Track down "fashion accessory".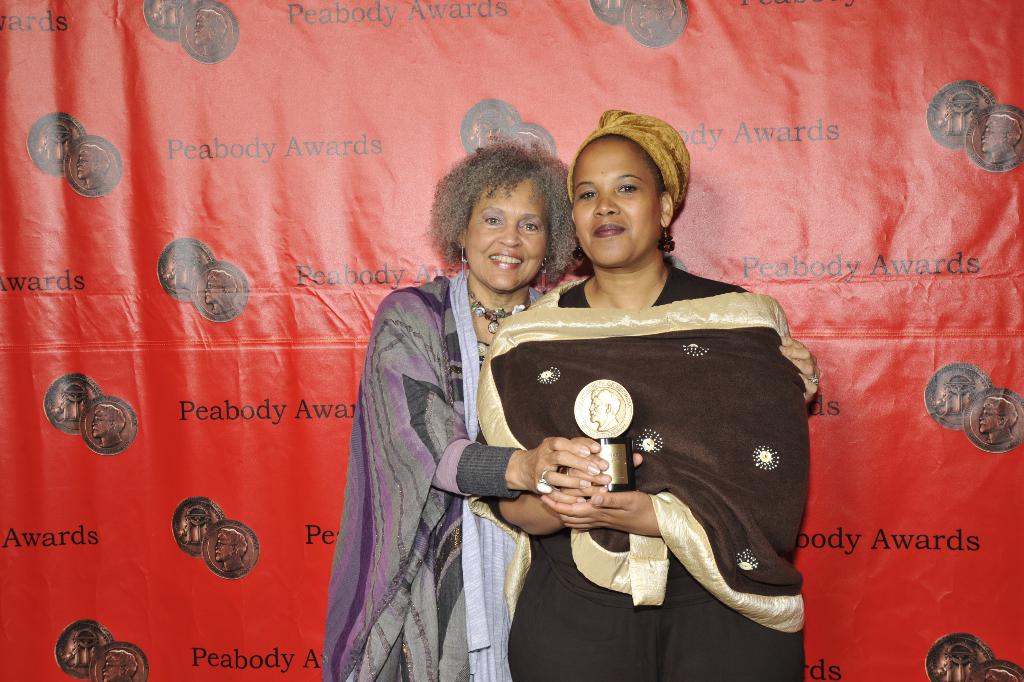
Tracked to select_region(573, 235, 580, 260).
